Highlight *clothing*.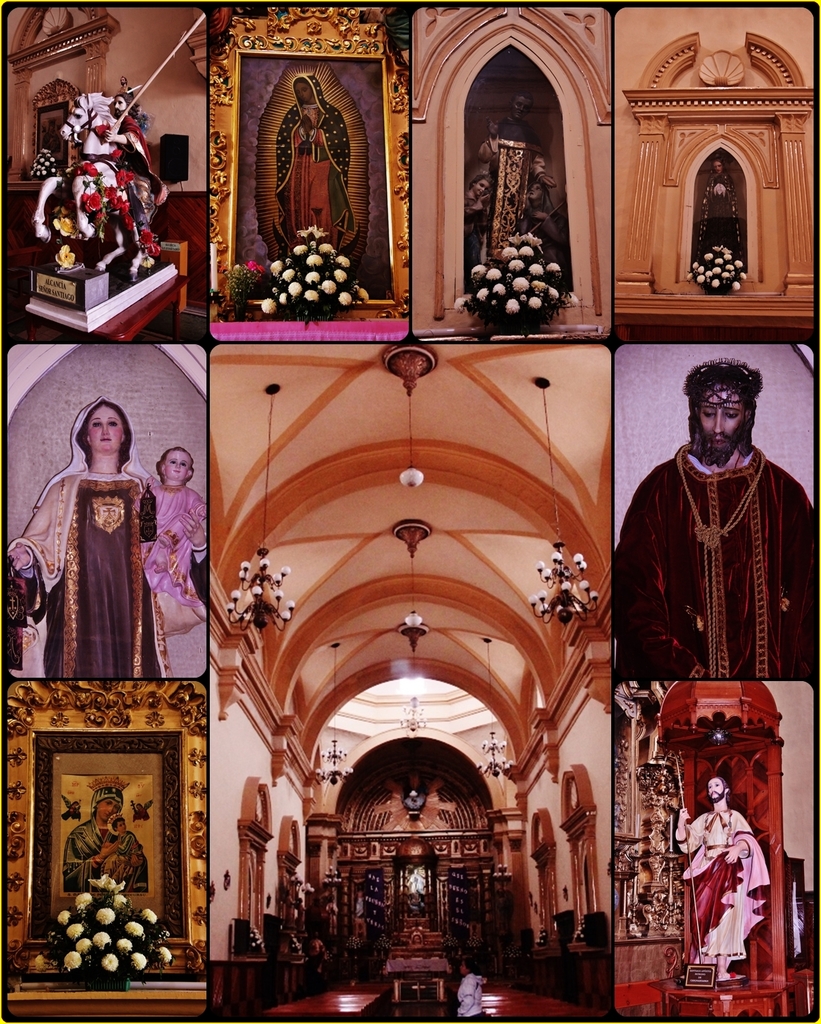
Highlighted region: (117, 81, 134, 99).
